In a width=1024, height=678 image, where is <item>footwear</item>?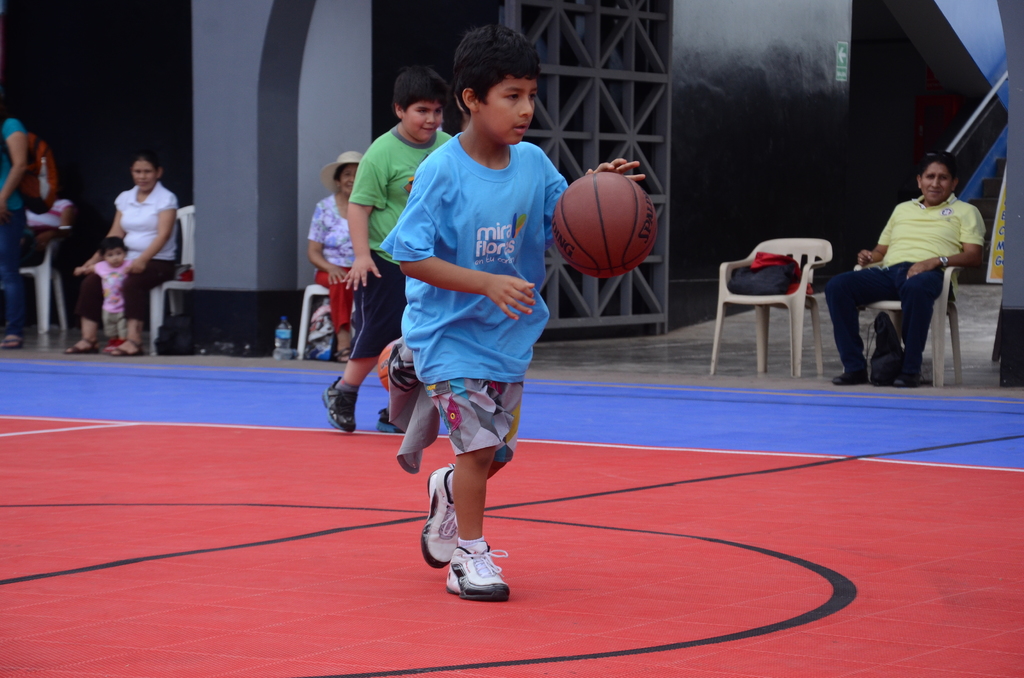
l=831, t=367, r=869, b=385.
